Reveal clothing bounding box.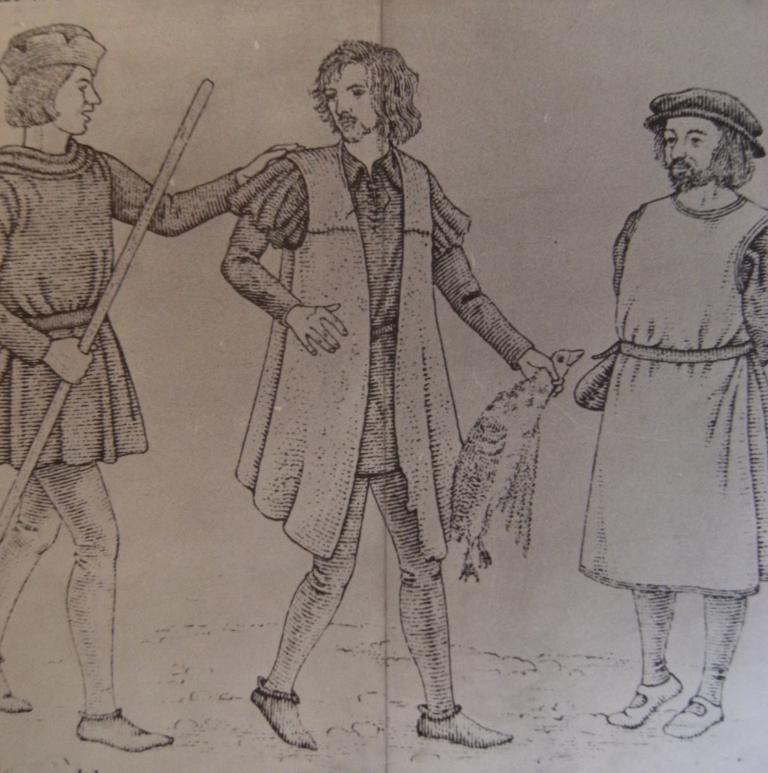
Revealed: bbox=[571, 193, 767, 605].
